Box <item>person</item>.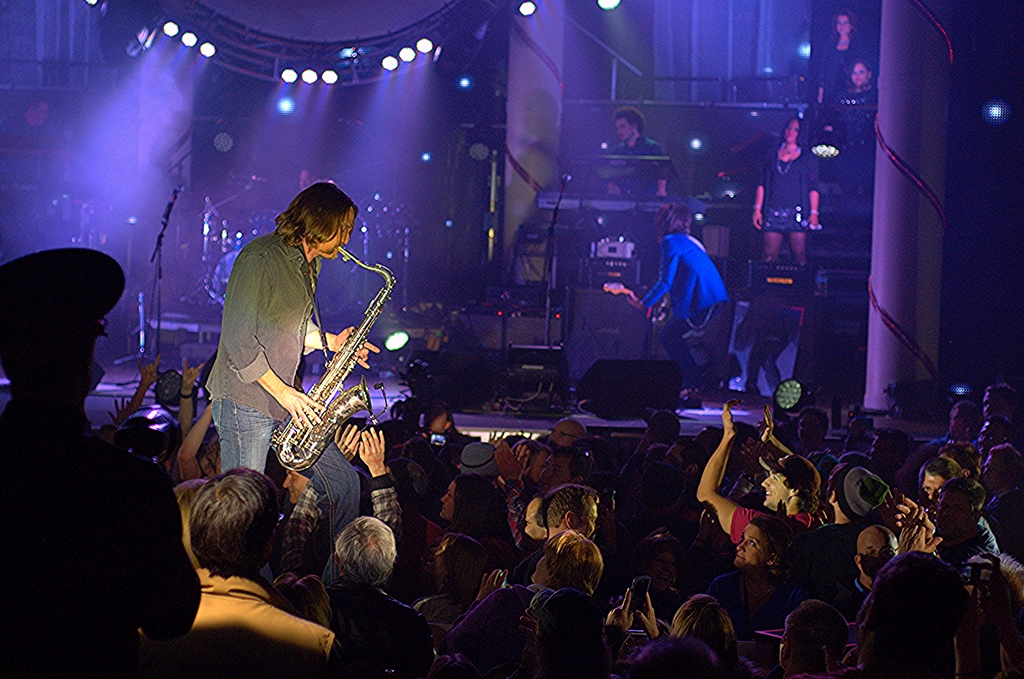
628:202:732:401.
